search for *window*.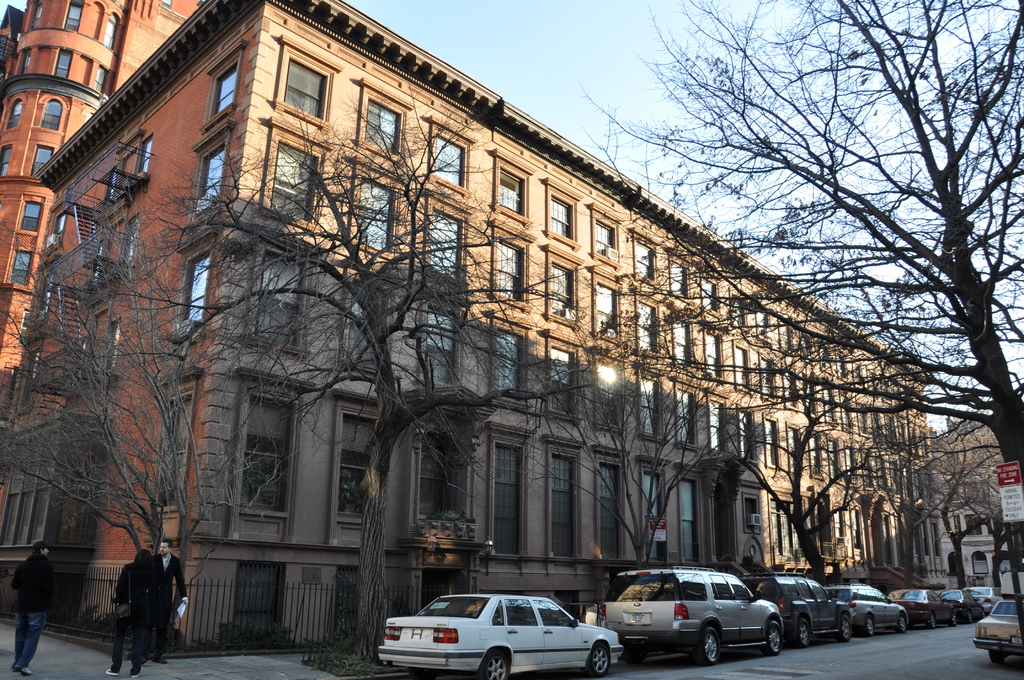
Found at BBox(24, 145, 54, 179).
